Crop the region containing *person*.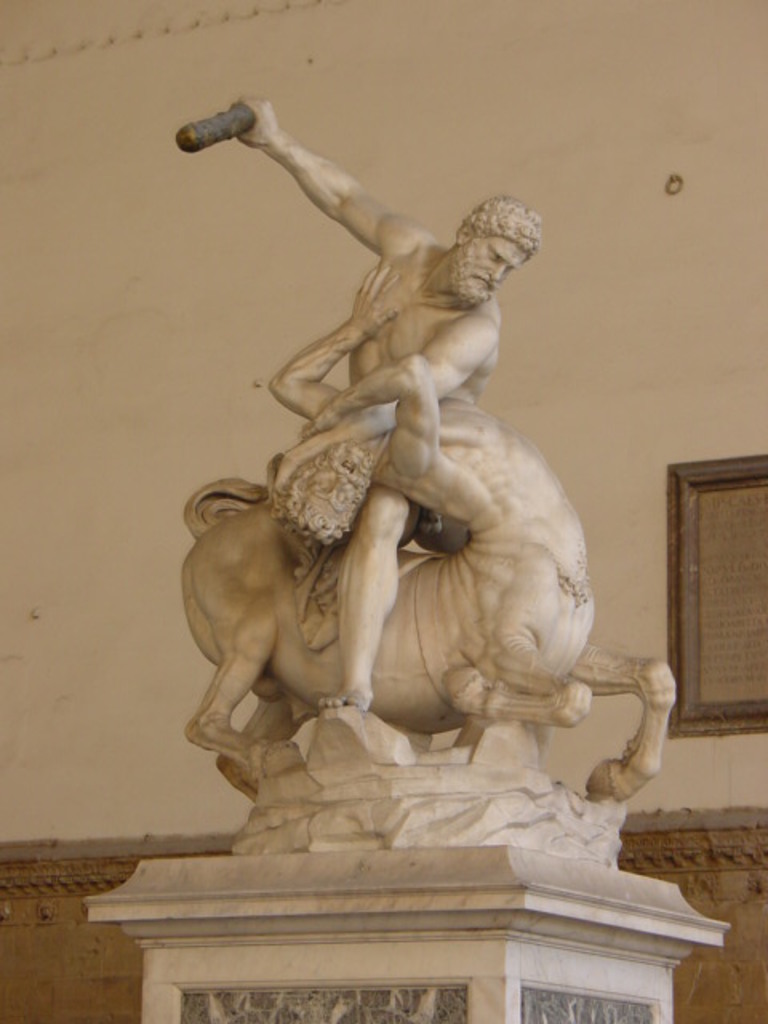
Crop region: l=270, t=262, r=573, b=536.
